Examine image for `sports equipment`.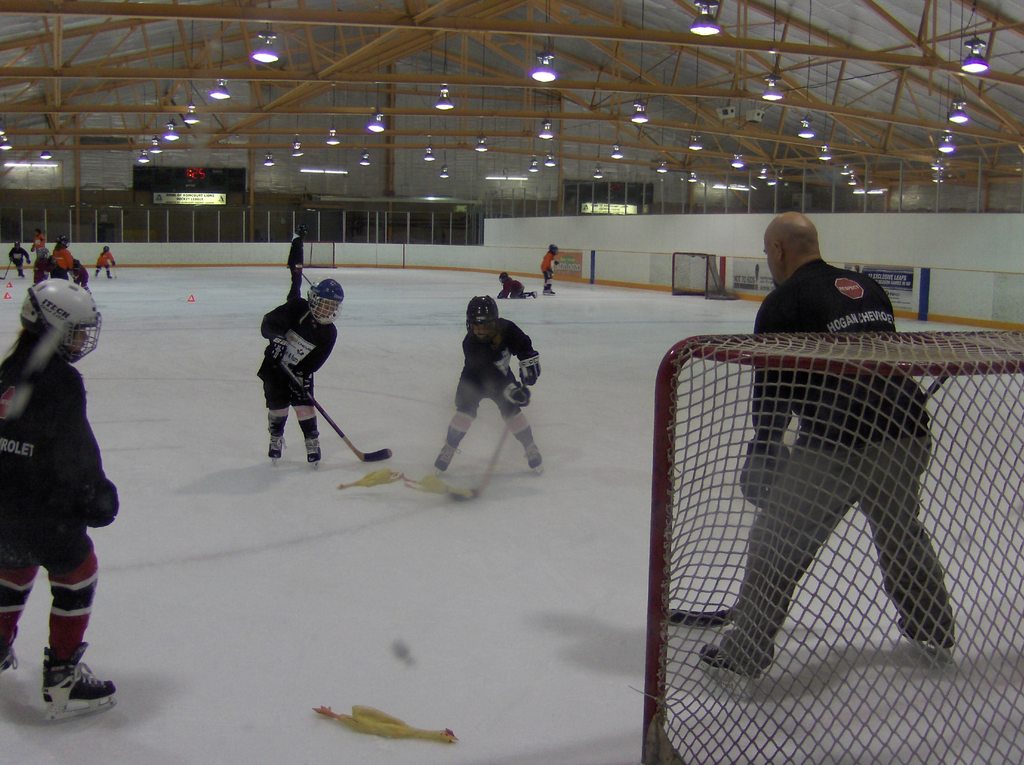
Examination result: <box>498,376,532,408</box>.
